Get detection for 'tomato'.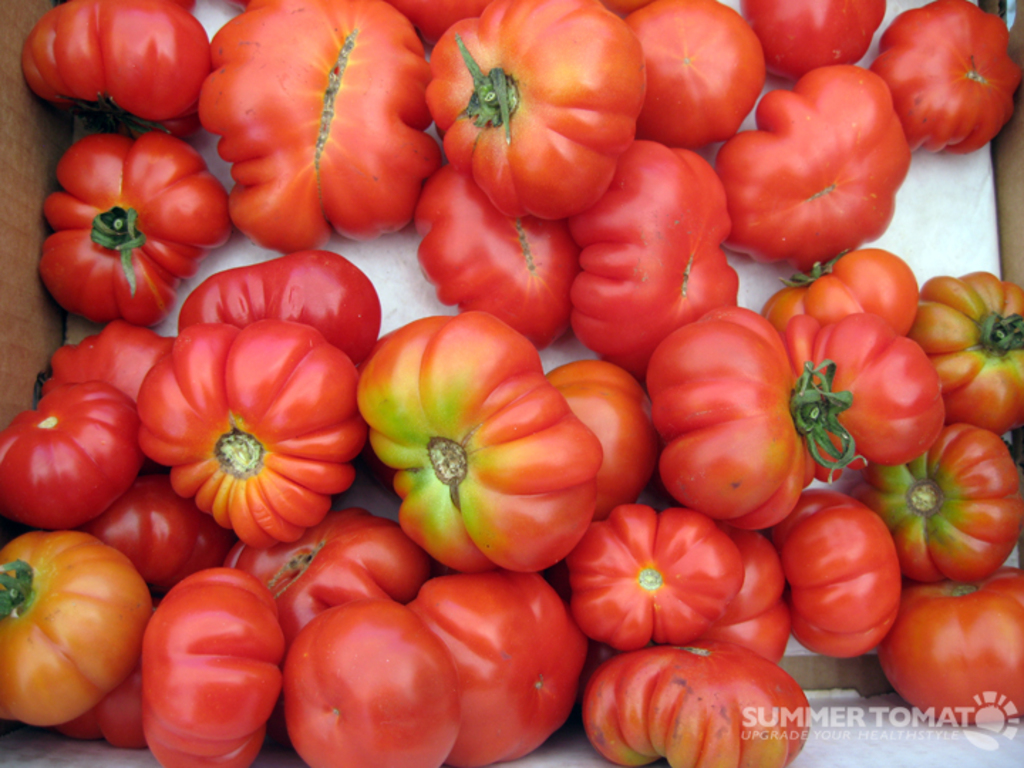
Detection: crop(351, 310, 603, 576).
